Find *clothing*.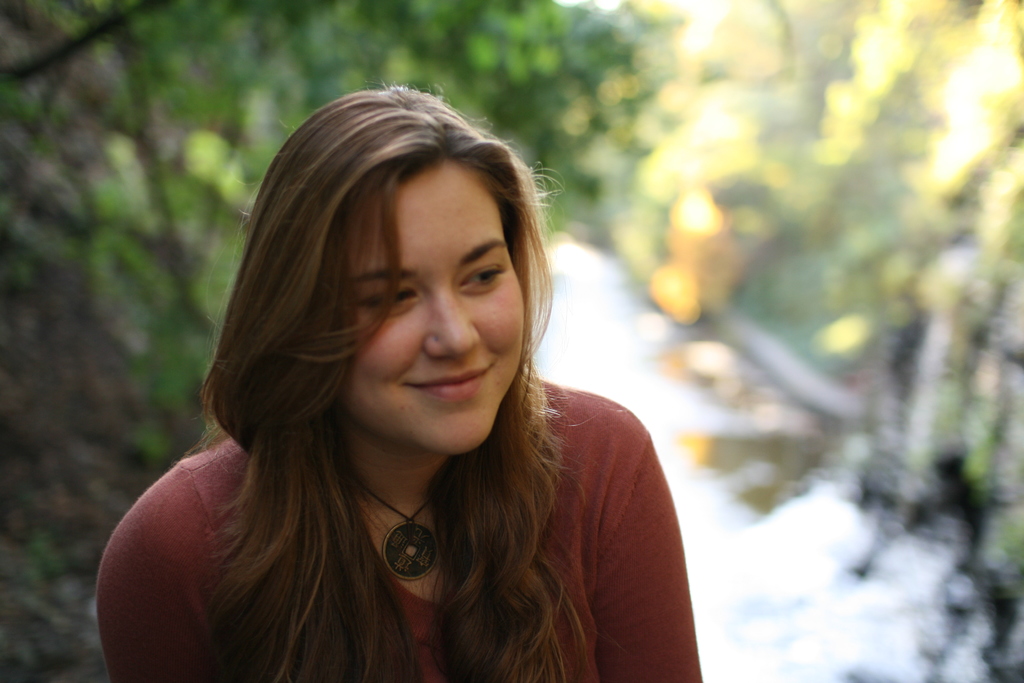
x1=133, y1=348, x2=698, y2=662.
